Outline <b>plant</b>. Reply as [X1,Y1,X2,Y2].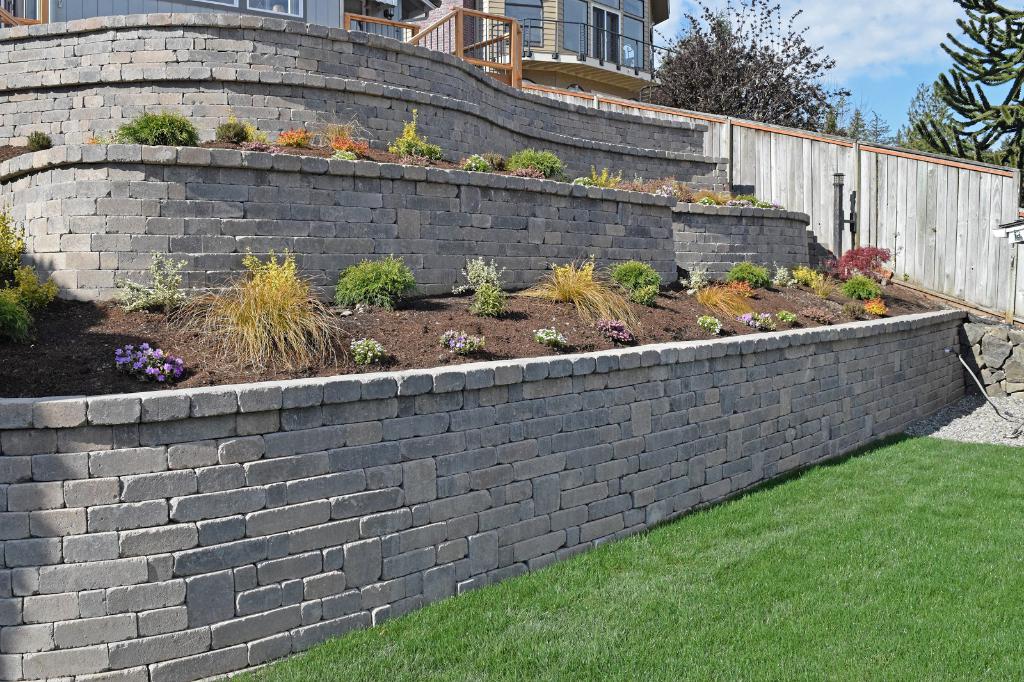
[737,257,785,287].
